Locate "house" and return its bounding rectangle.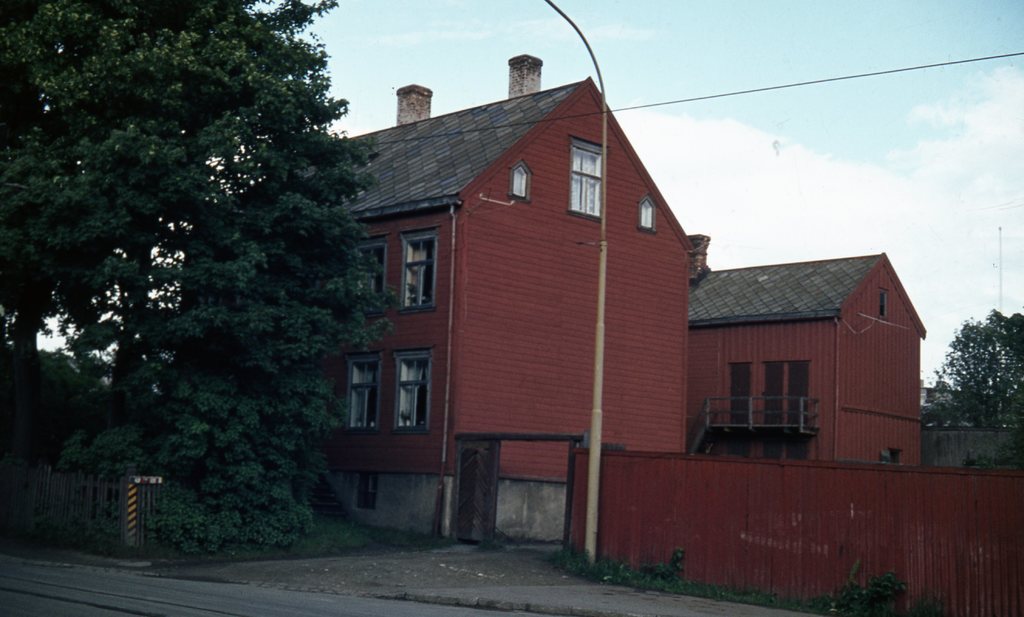
179,55,705,537.
